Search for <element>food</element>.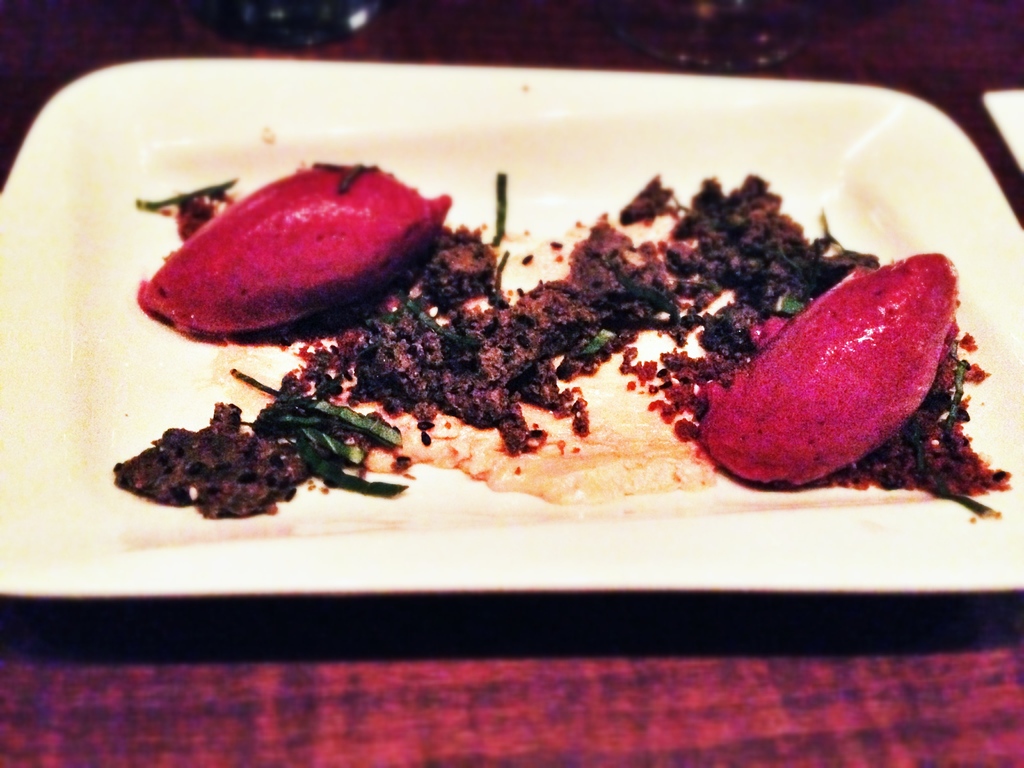
Found at rect(109, 166, 822, 525).
